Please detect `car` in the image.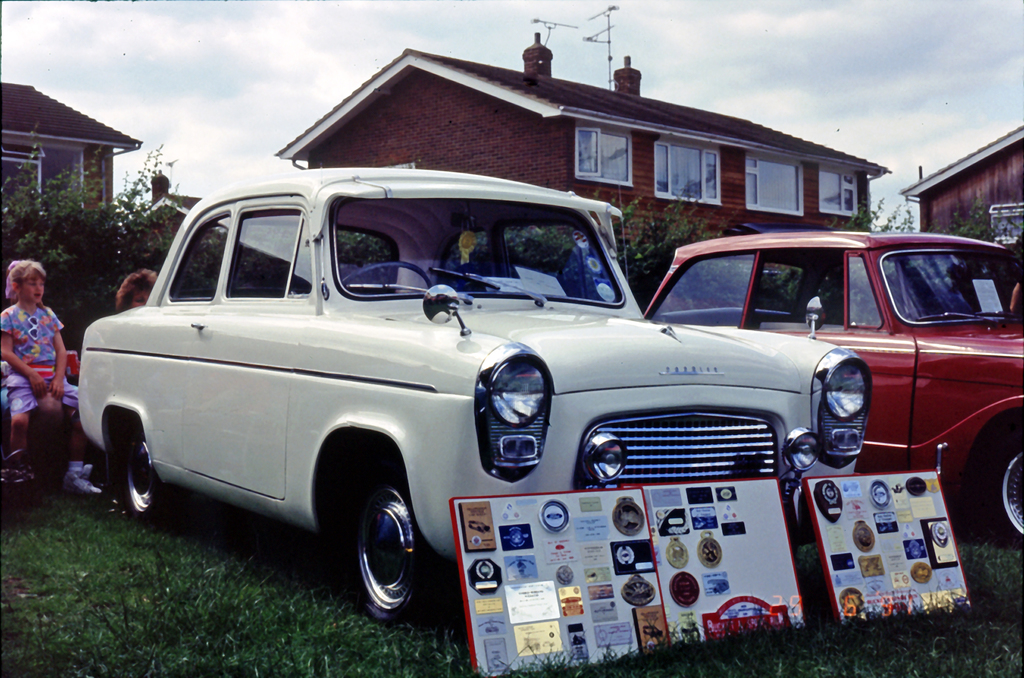
Rect(637, 223, 1023, 547).
